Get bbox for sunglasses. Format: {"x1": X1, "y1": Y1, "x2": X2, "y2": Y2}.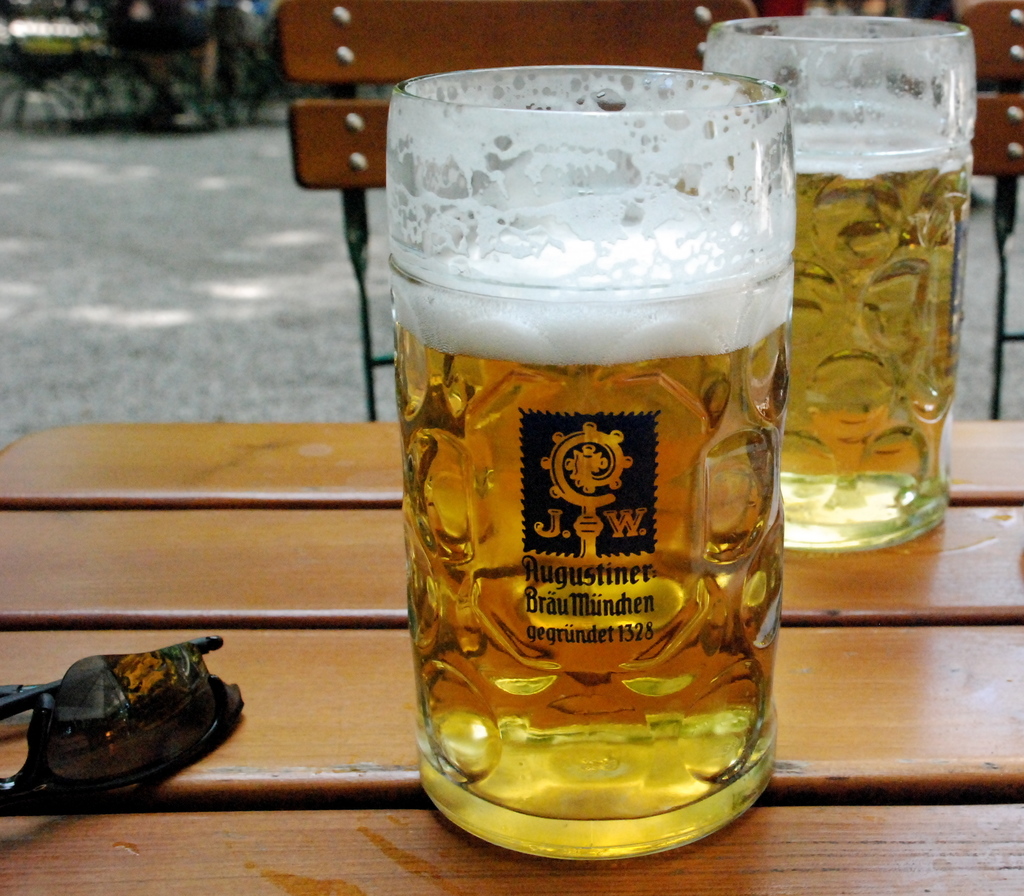
{"x1": 0, "y1": 631, "x2": 246, "y2": 804}.
